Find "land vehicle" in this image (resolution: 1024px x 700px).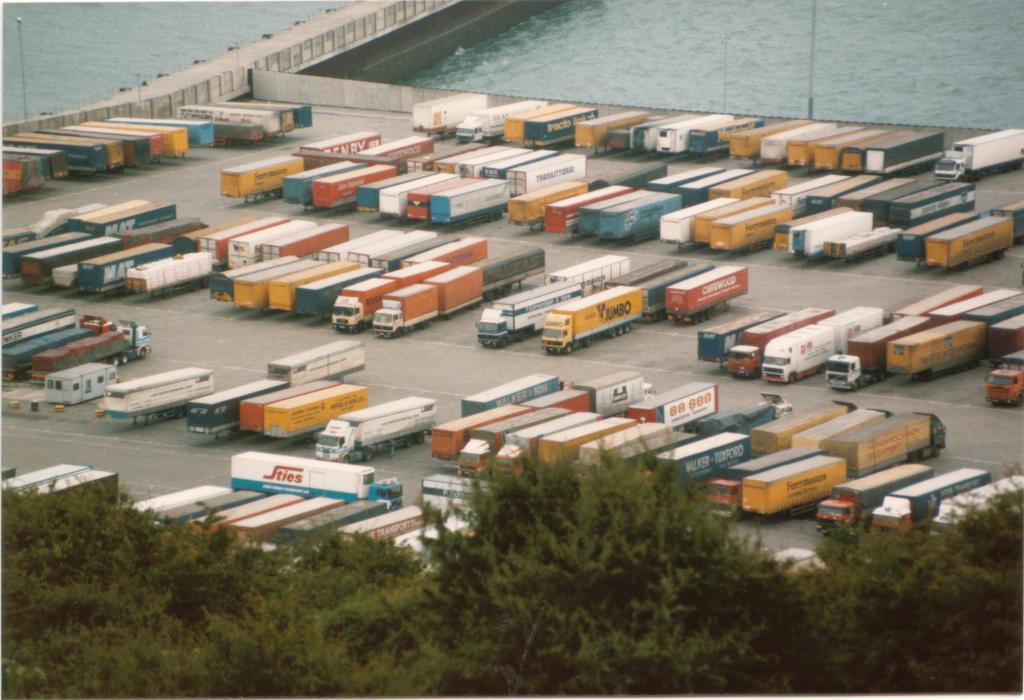
bbox=(373, 282, 441, 337).
